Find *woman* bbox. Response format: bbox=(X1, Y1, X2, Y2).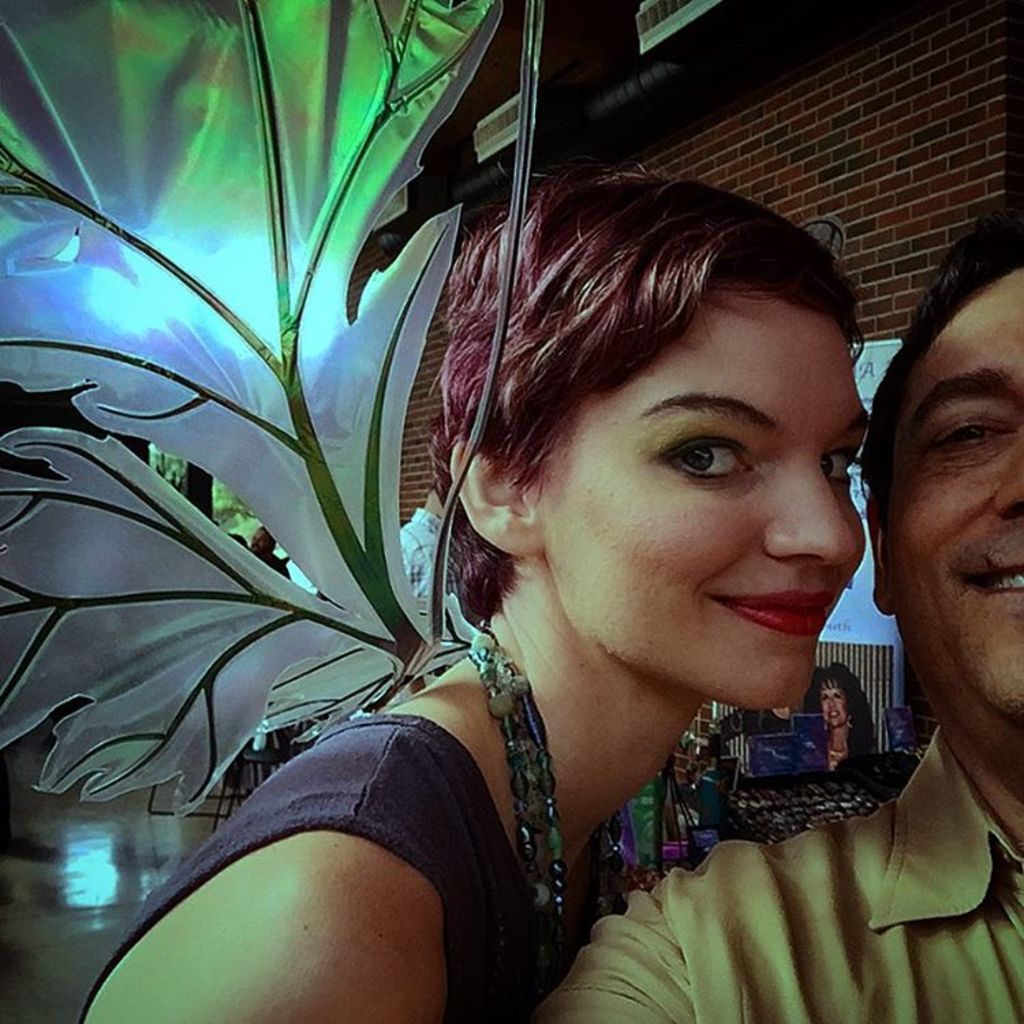
bbox=(106, 74, 983, 1010).
